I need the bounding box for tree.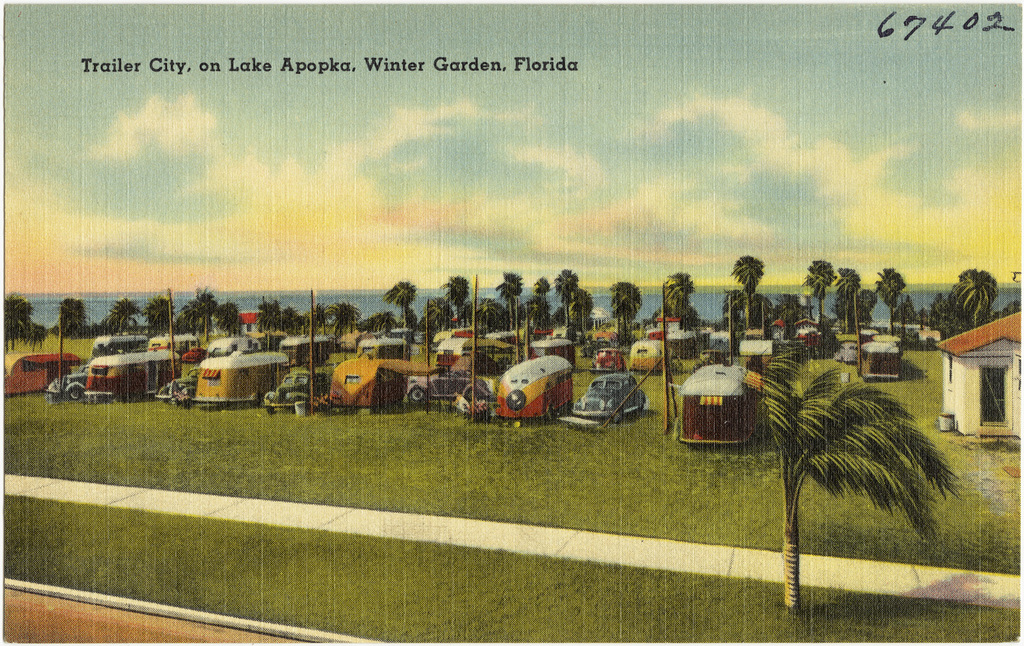
Here it is: pyautogui.locateOnScreen(473, 298, 512, 323).
